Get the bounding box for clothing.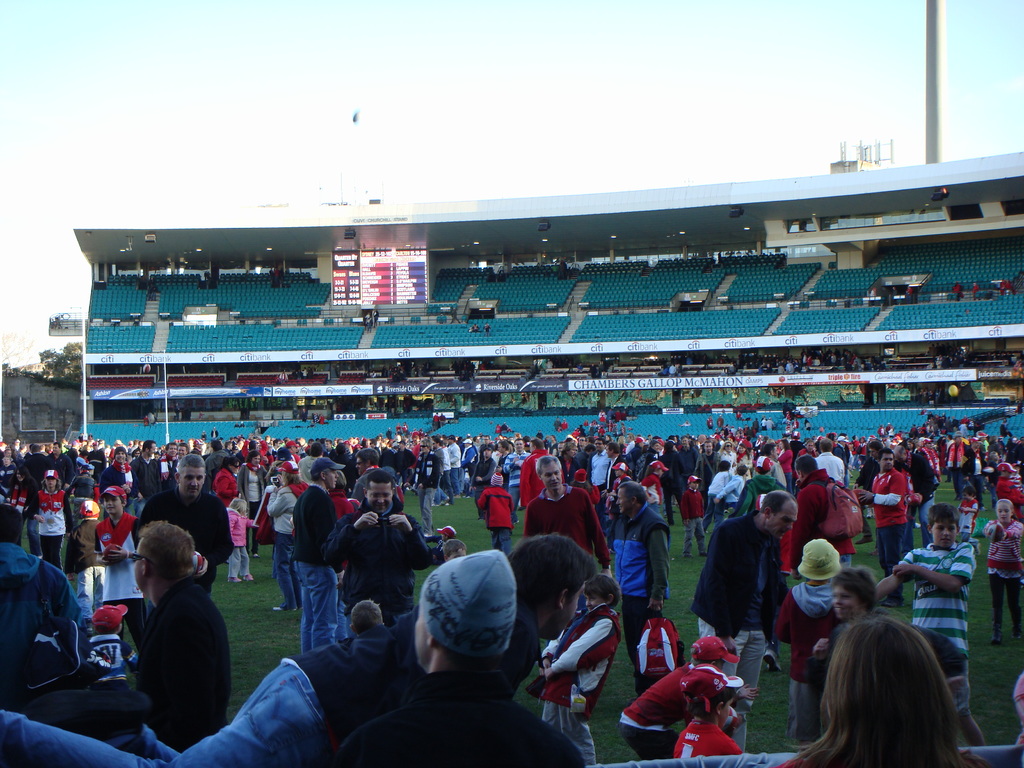
<box>555,453,575,489</box>.
